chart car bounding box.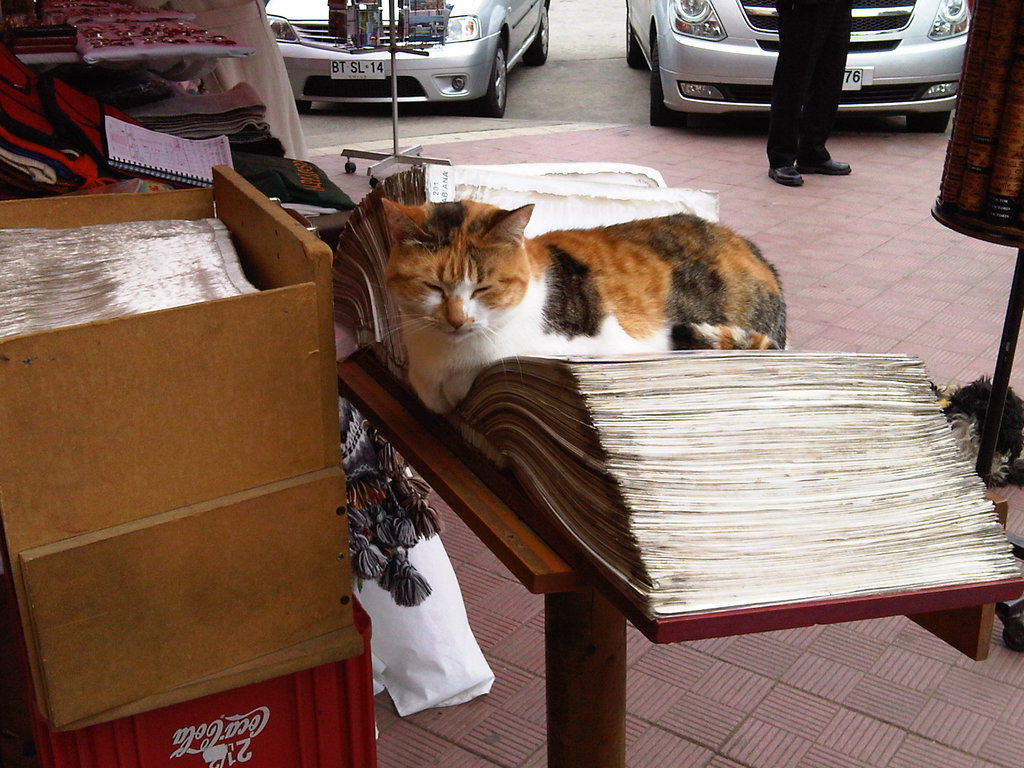
Charted: bbox(264, 0, 551, 111).
